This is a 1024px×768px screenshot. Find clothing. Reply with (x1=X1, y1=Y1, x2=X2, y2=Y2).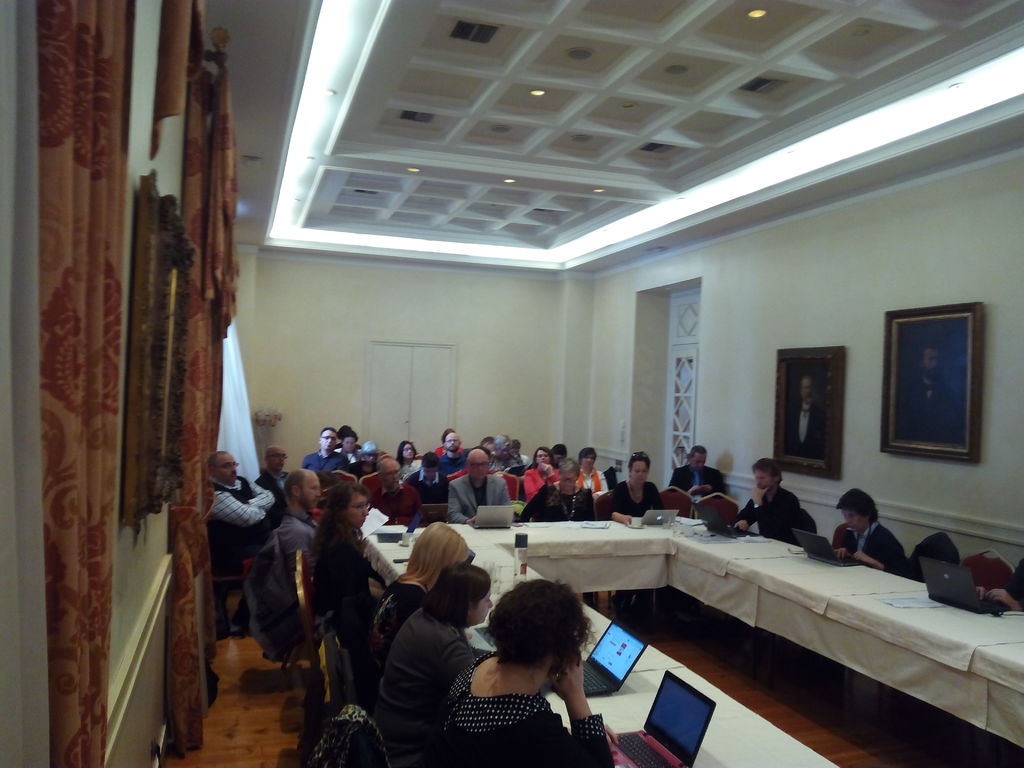
(x1=845, y1=520, x2=906, y2=577).
